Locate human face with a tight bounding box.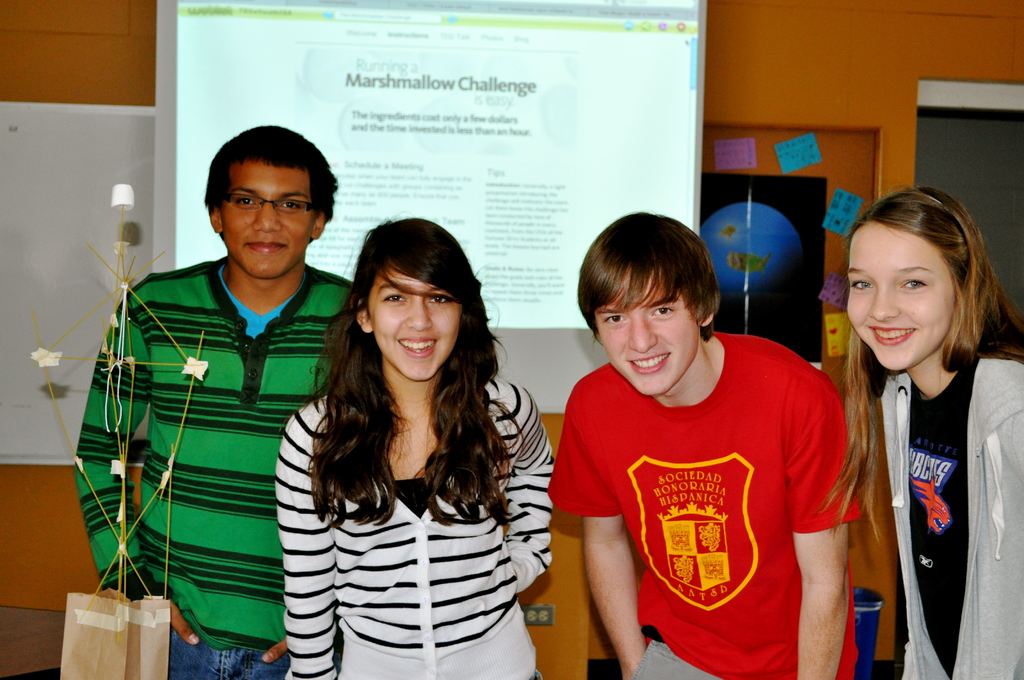
rect(589, 266, 695, 396).
